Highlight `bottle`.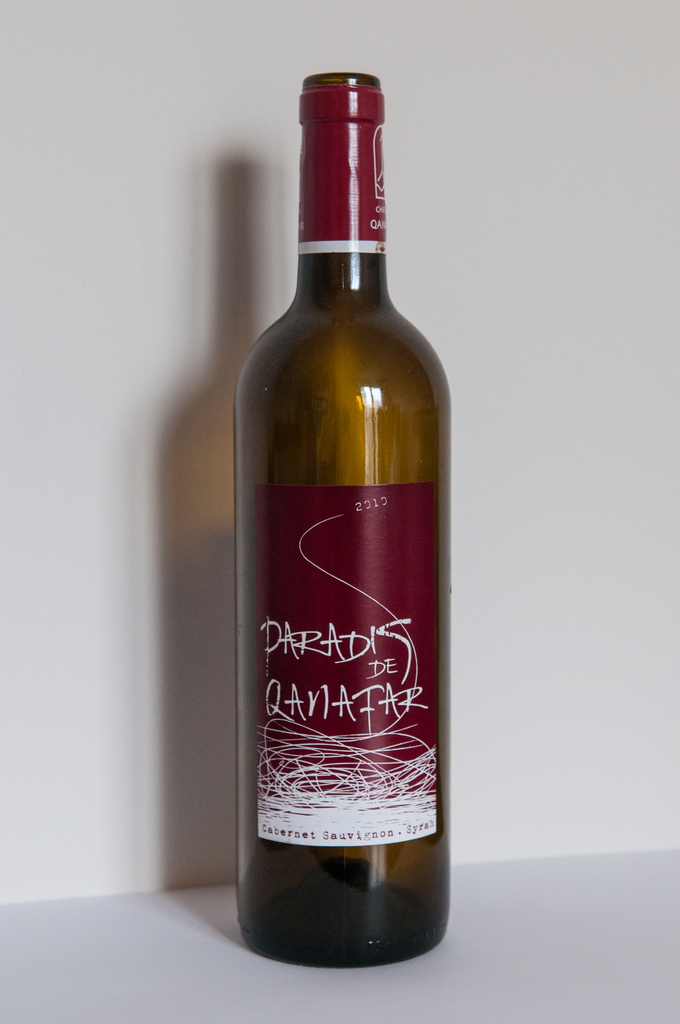
Highlighted region: bbox=[223, 79, 455, 950].
